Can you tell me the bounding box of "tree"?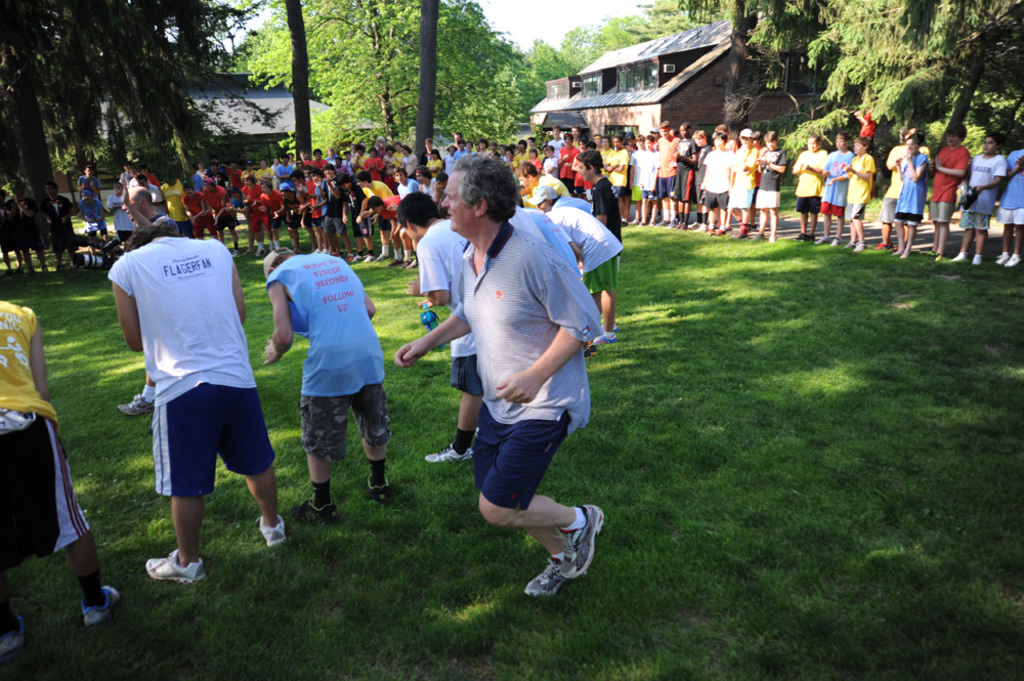
bbox=[413, 0, 443, 170].
